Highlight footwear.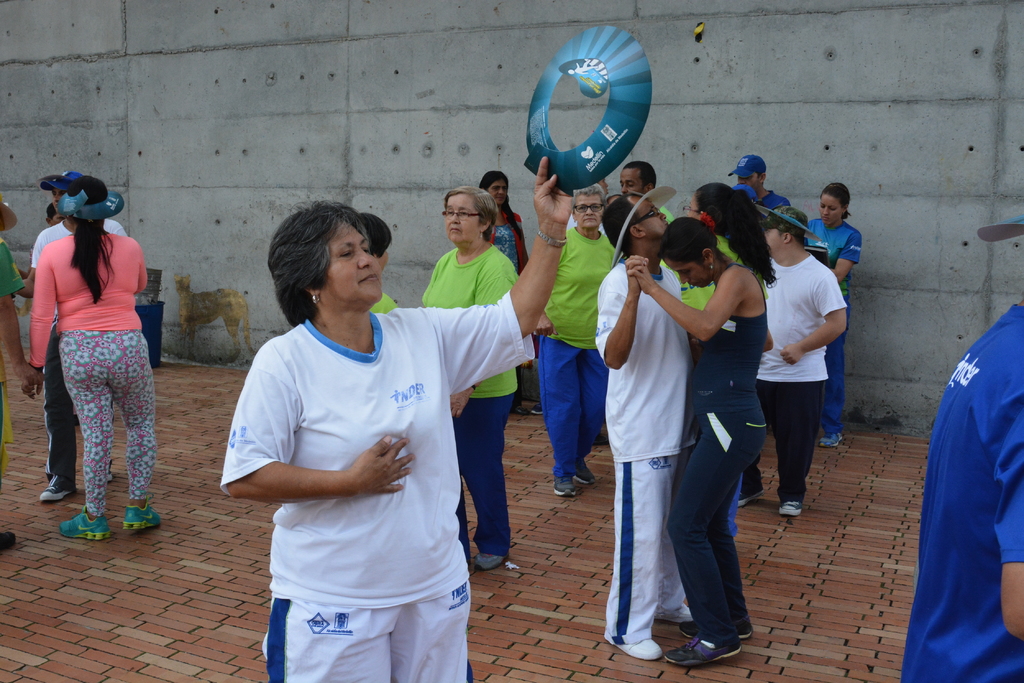
Highlighted region: box(513, 404, 527, 415).
